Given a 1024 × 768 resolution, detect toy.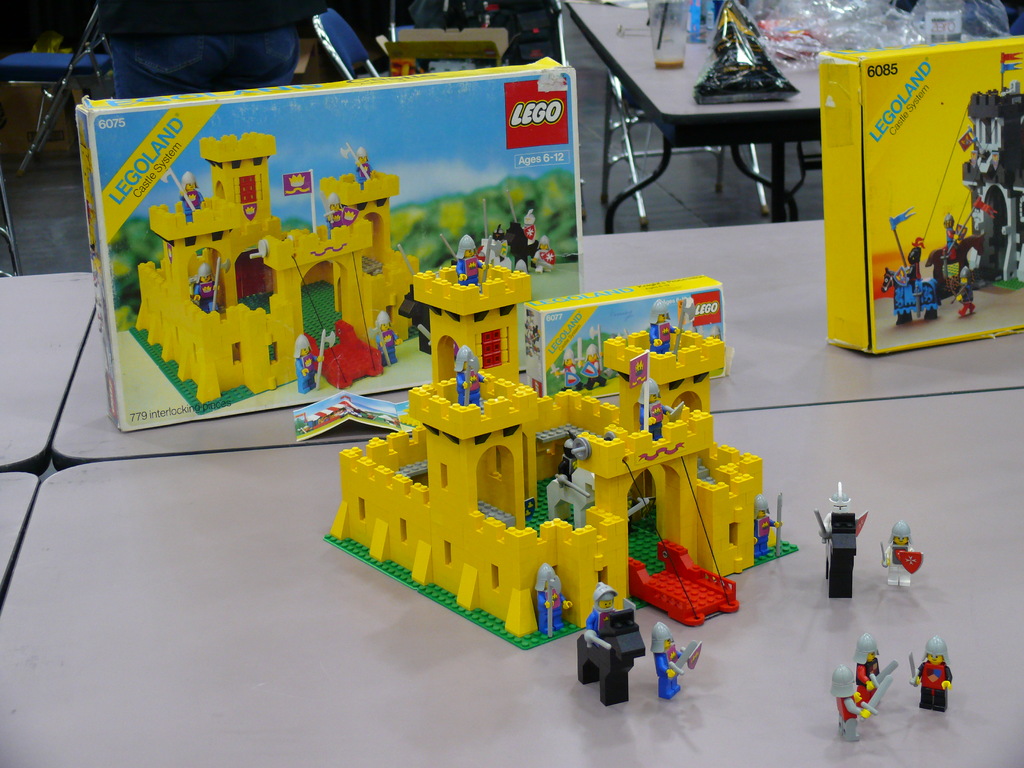
select_region(293, 328, 334, 394).
